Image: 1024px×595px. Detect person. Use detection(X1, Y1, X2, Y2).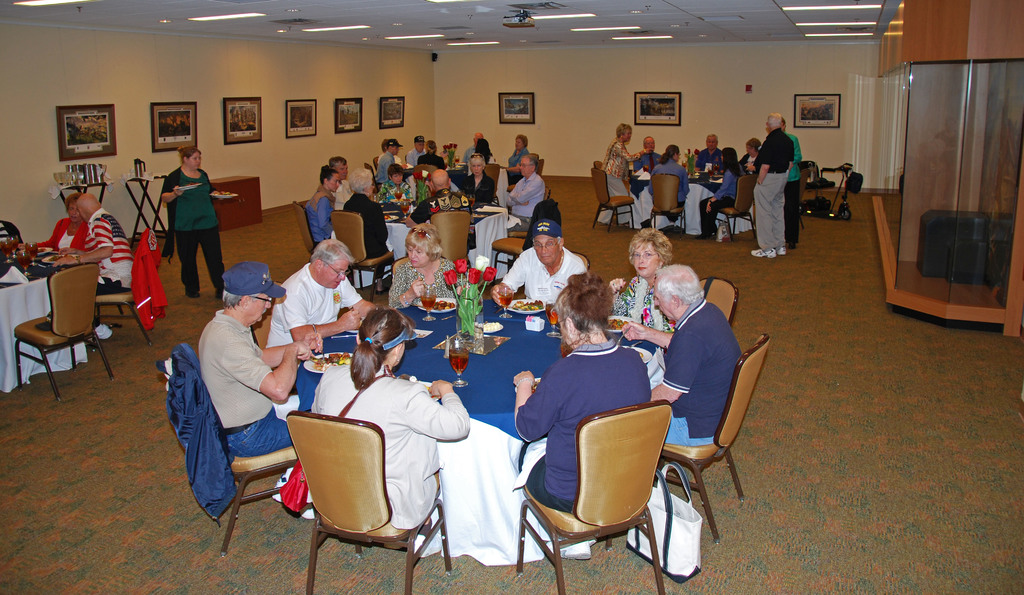
detection(343, 167, 409, 265).
